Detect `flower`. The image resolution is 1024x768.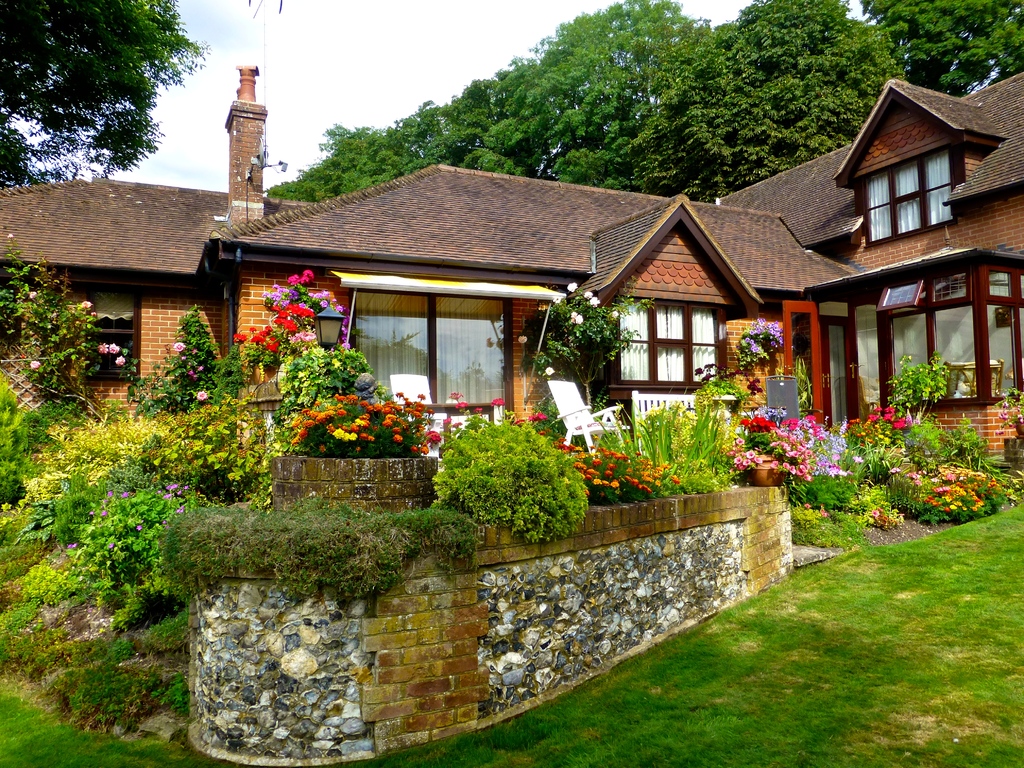
bbox=[99, 344, 109, 352].
